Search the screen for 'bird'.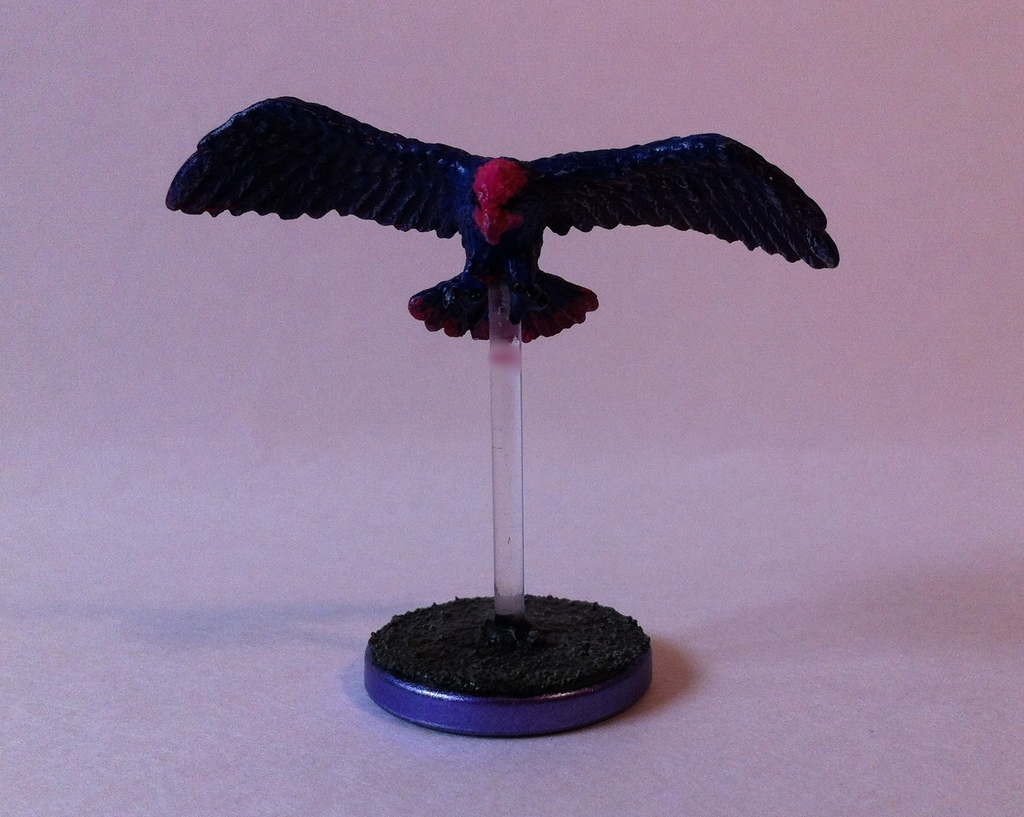
Found at select_region(120, 110, 842, 395).
